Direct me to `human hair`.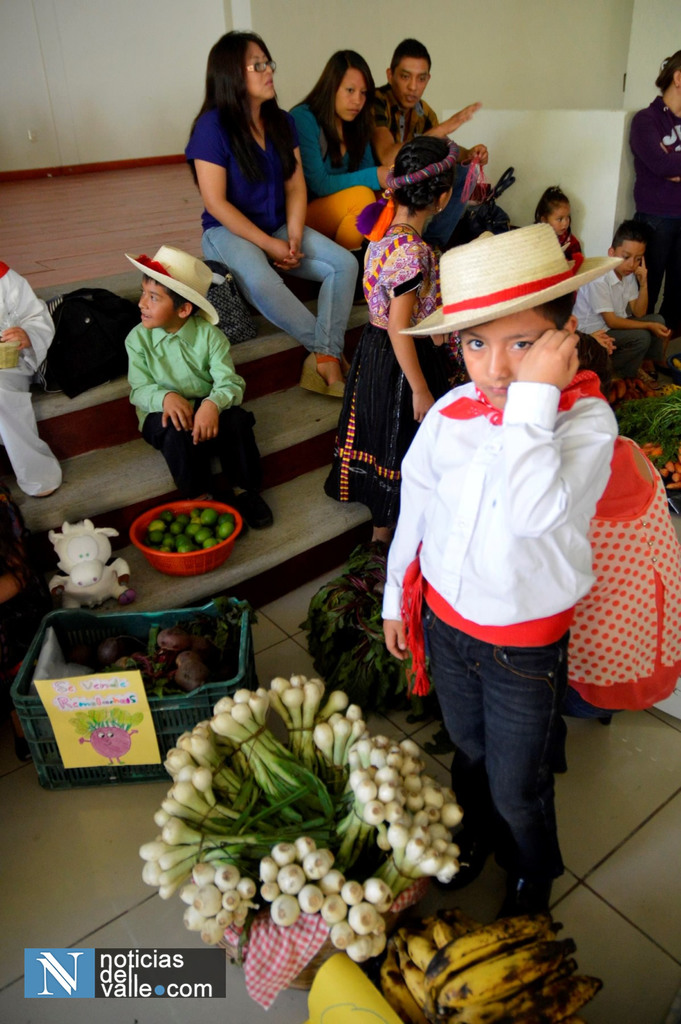
Direction: 144 276 200 317.
